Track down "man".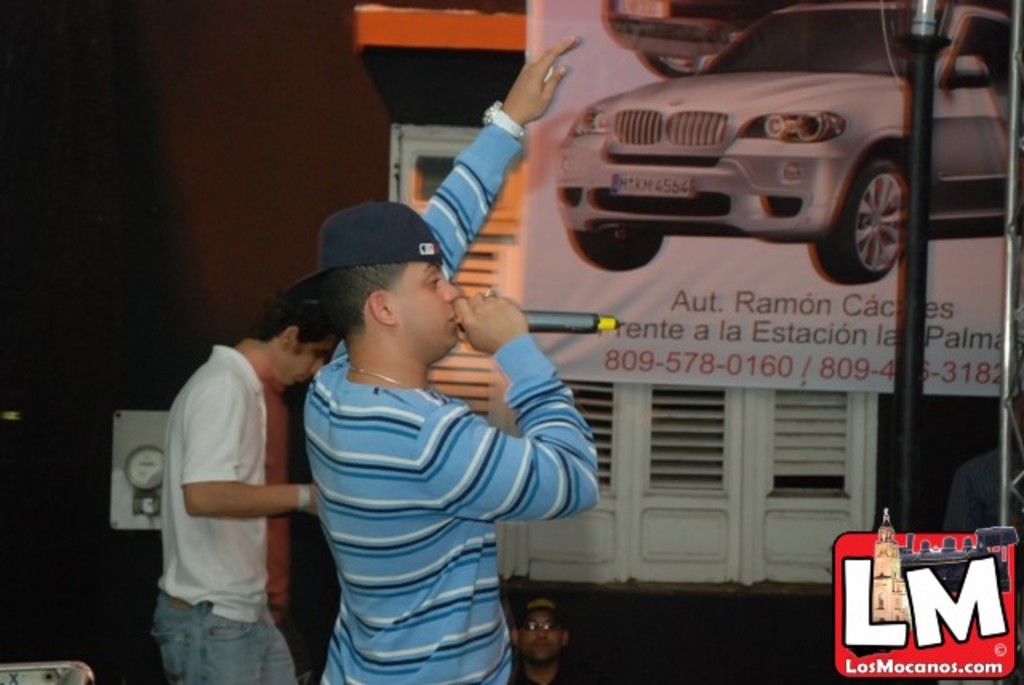
Tracked to 130/283/322/671.
